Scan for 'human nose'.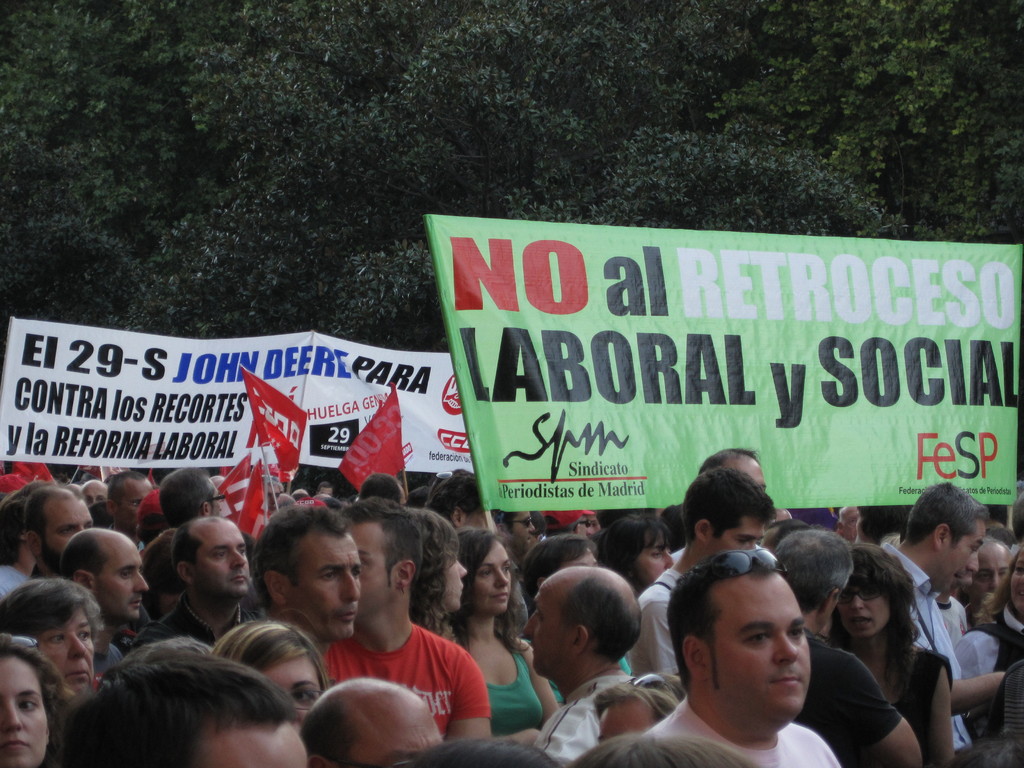
Scan result: [1019,569,1023,585].
